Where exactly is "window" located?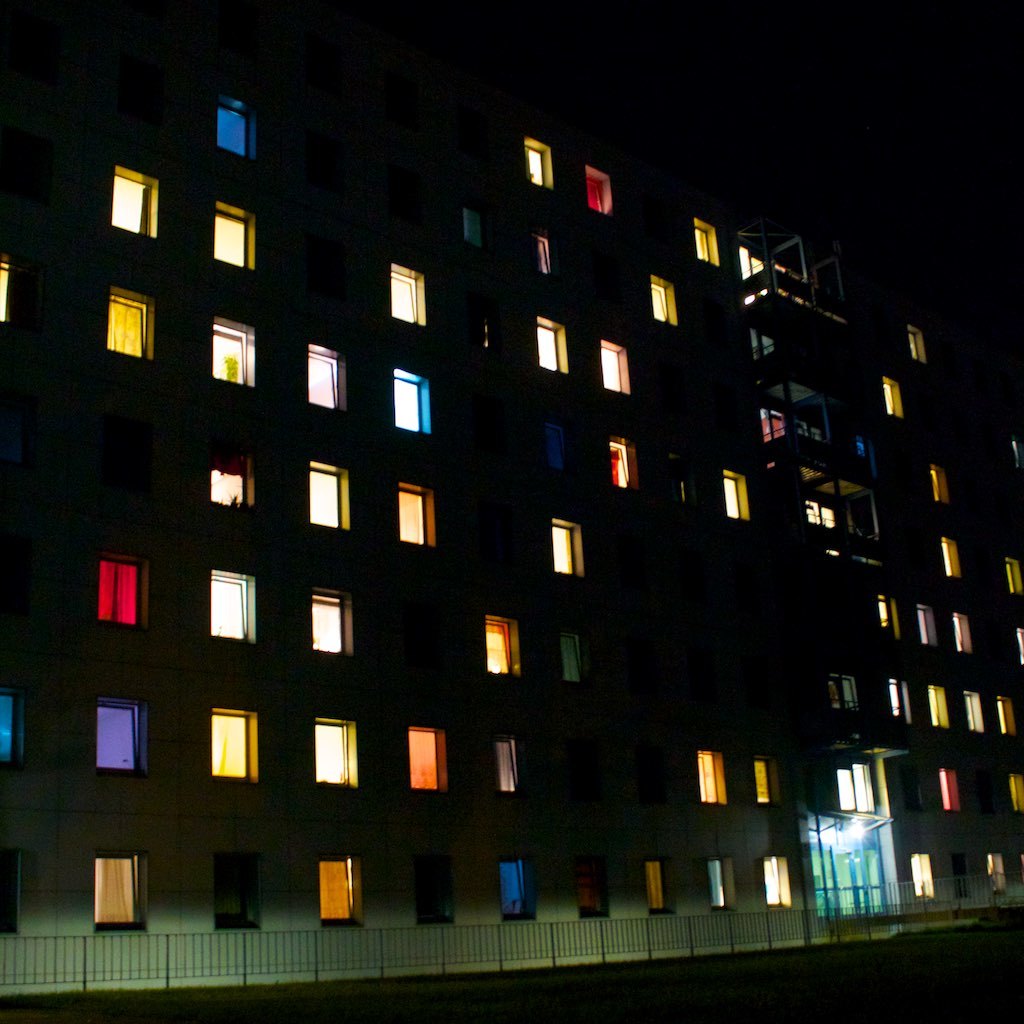
Its bounding box is left=188, top=553, right=273, bottom=661.
